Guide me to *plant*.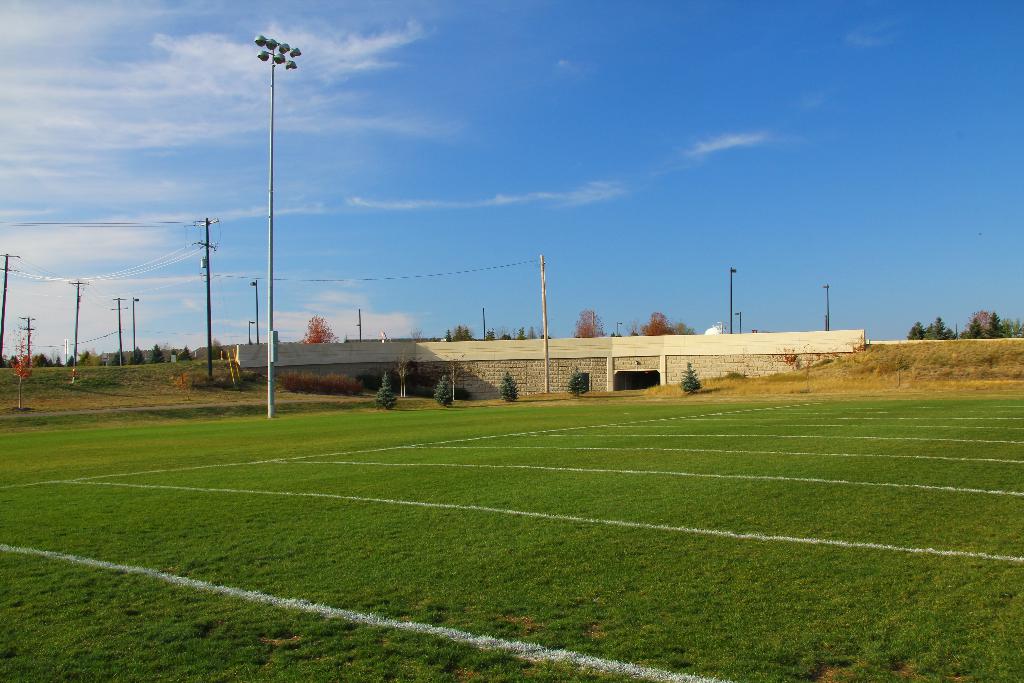
Guidance: (left=676, top=364, right=699, bottom=399).
